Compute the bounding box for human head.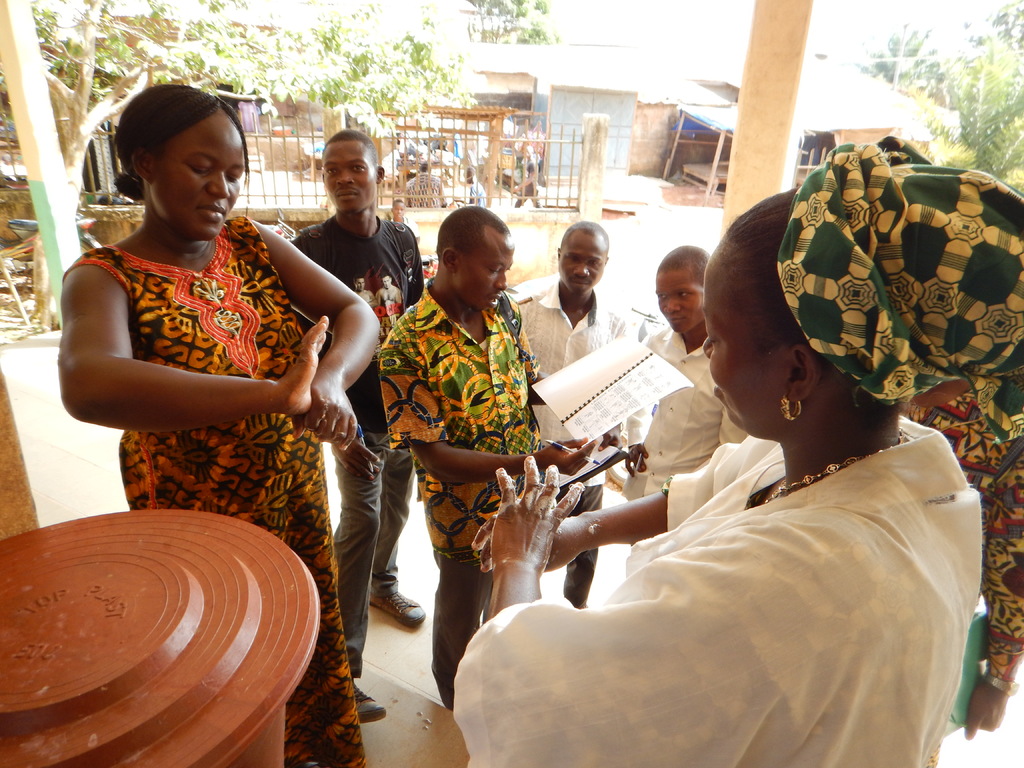
l=438, t=203, r=516, b=311.
